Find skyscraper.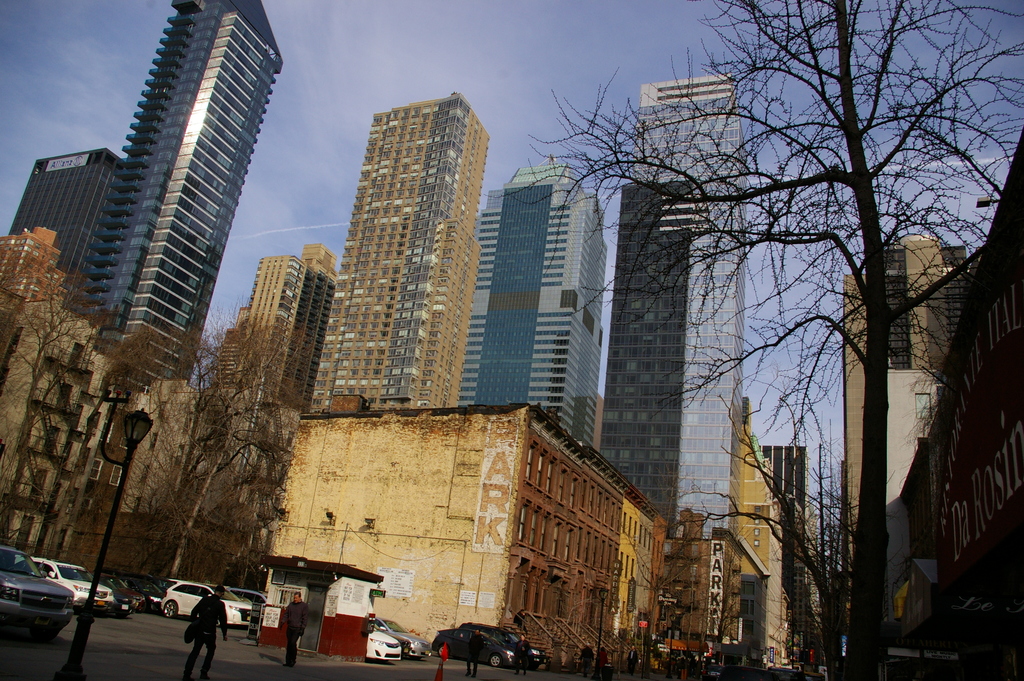
select_region(307, 94, 490, 411).
